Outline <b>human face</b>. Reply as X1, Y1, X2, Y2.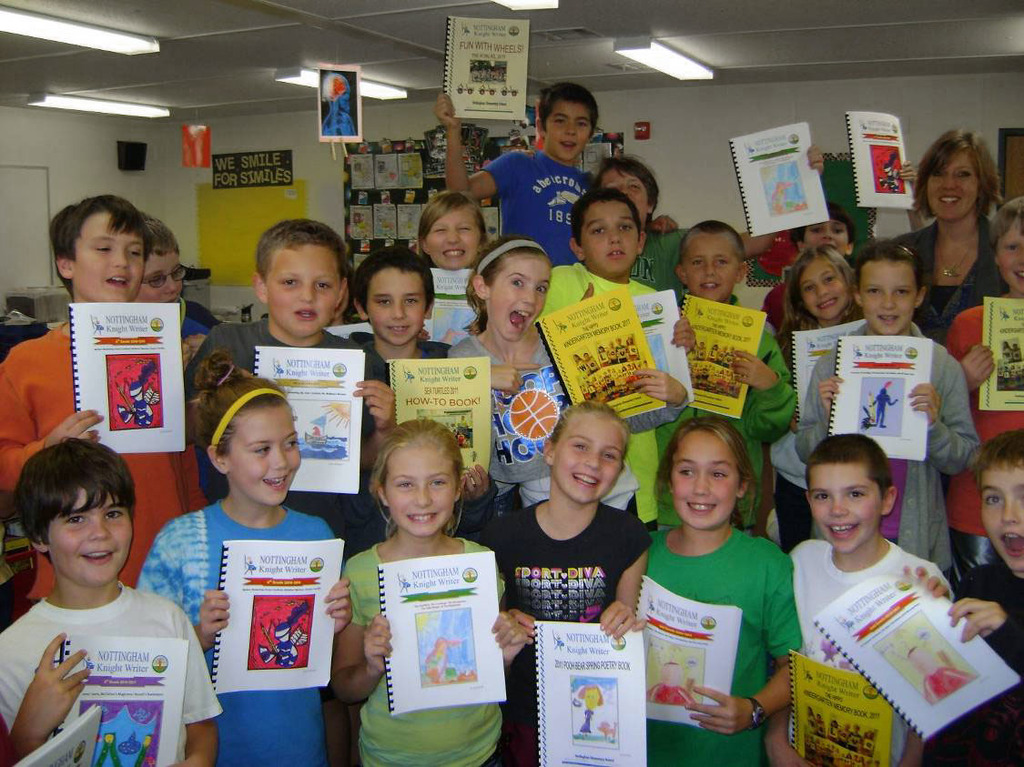
146, 252, 180, 303.
